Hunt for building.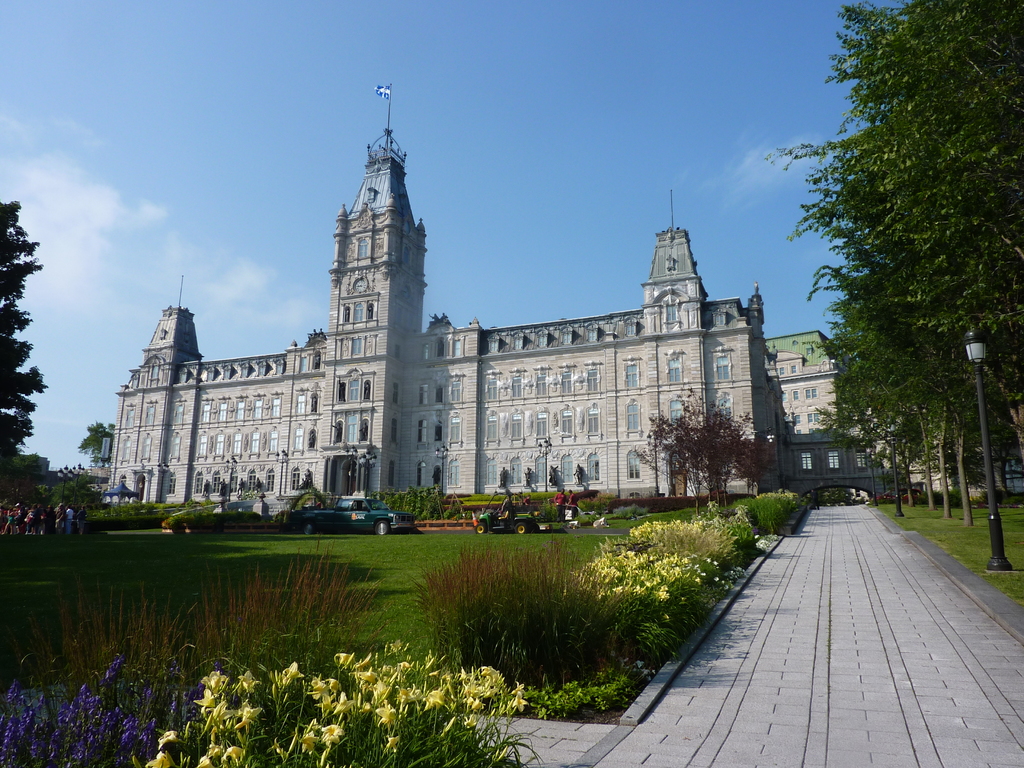
Hunted down at 104/84/855/502.
